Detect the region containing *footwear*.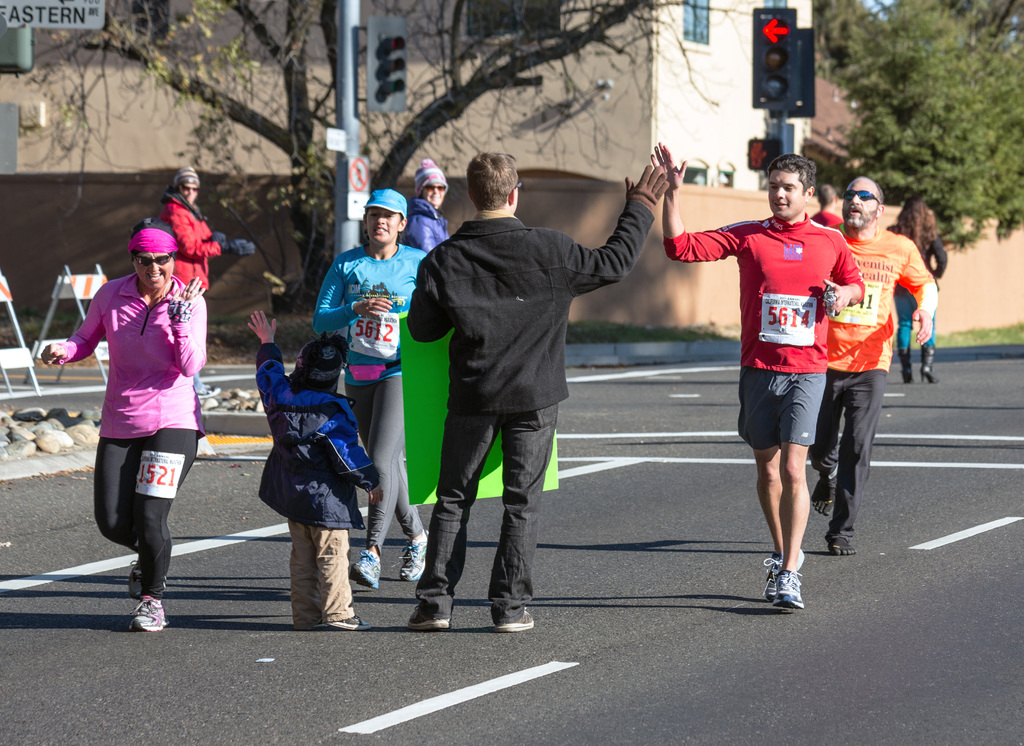
(897,341,916,387).
